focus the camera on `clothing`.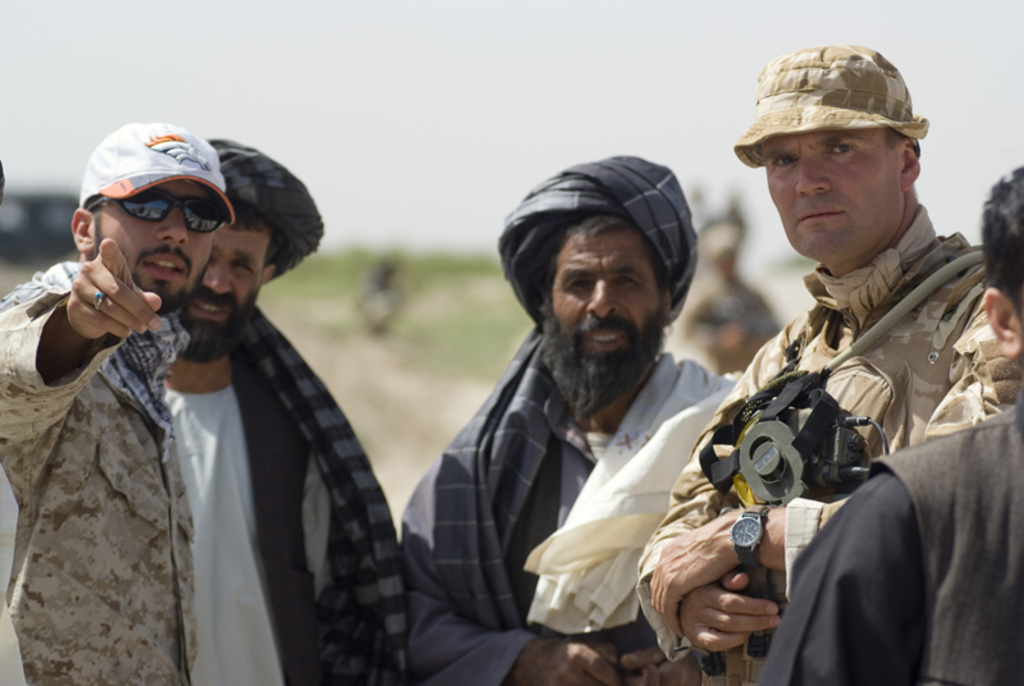
Focus region: region(753, 378, 1023, 685).
